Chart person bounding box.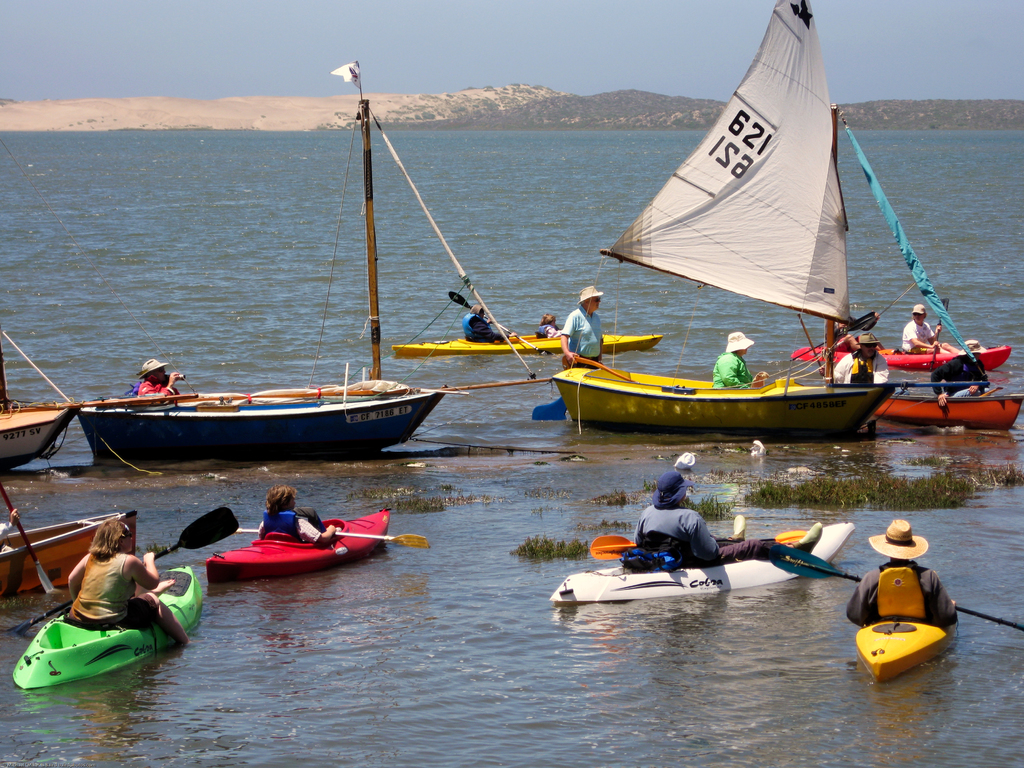
Charted: 538/313/568/337.
